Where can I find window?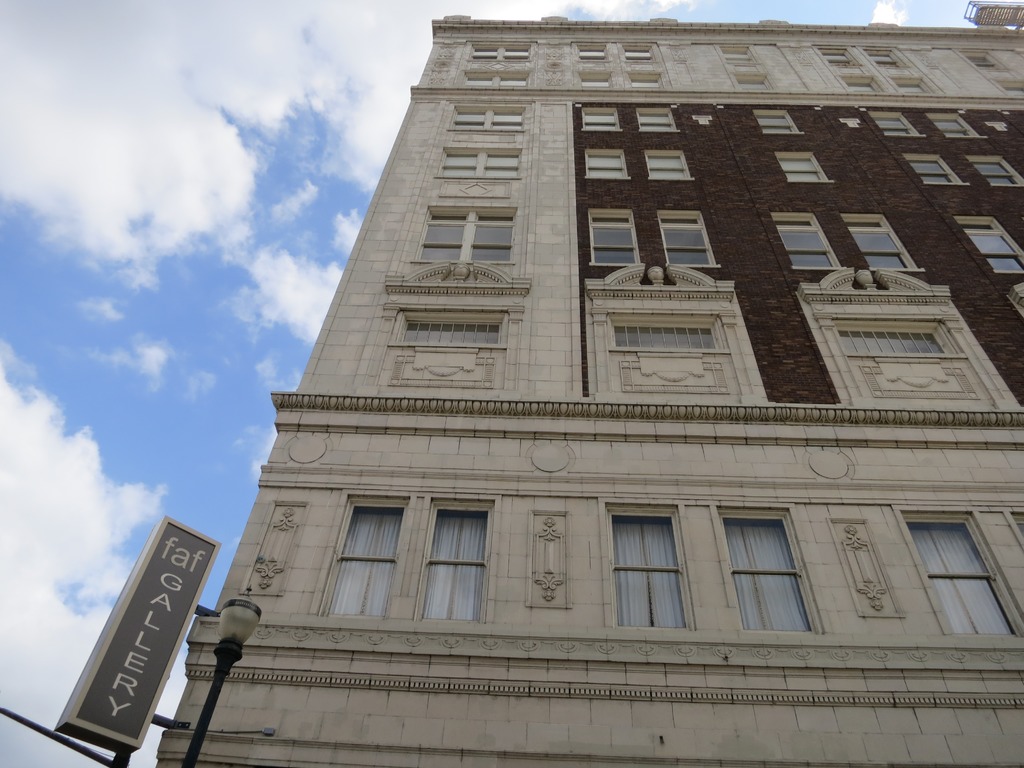
You can find it at box=[579, 72, 614, 93].
